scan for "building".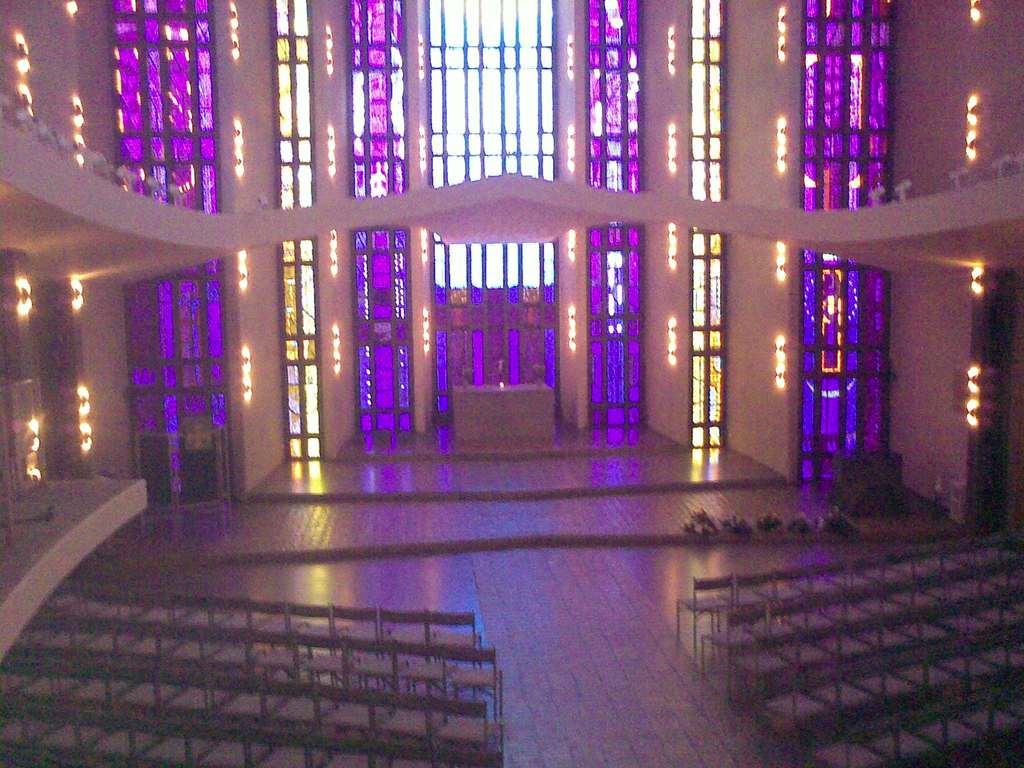
Scan result: bbox(0, 0, 1023, 767).
